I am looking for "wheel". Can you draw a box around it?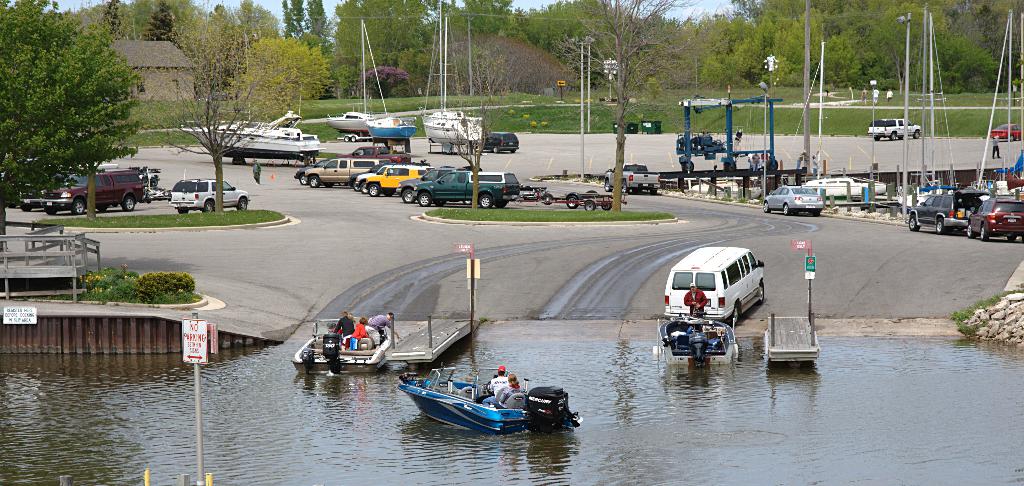
Sure, the bounding box is select_region(401, 189, 415, 201).
